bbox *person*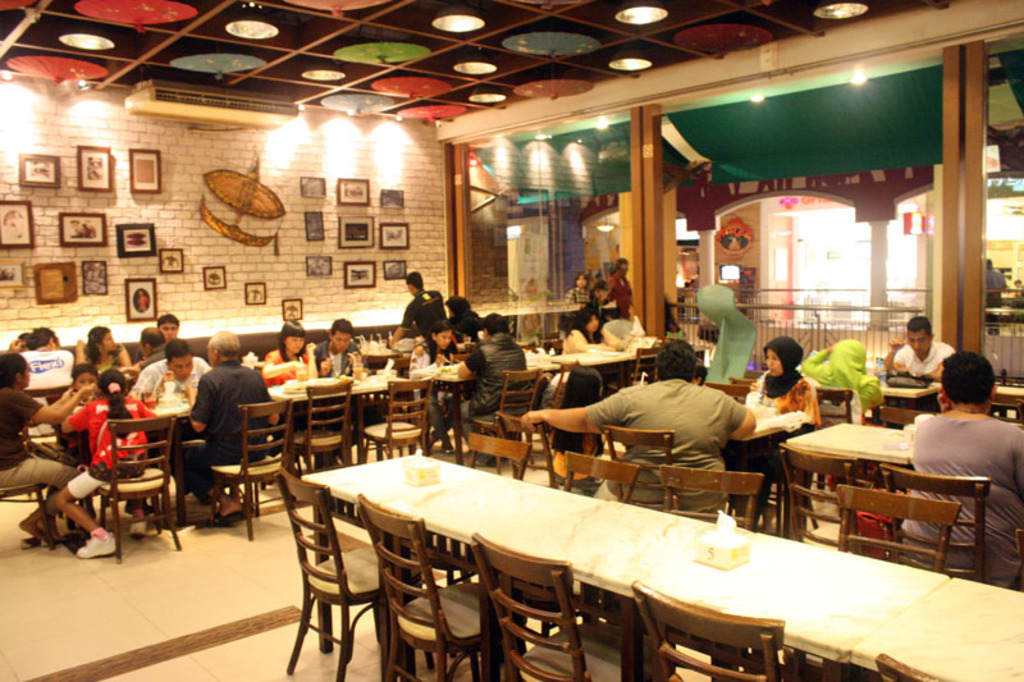
crop(595, 303, 631, 353)
